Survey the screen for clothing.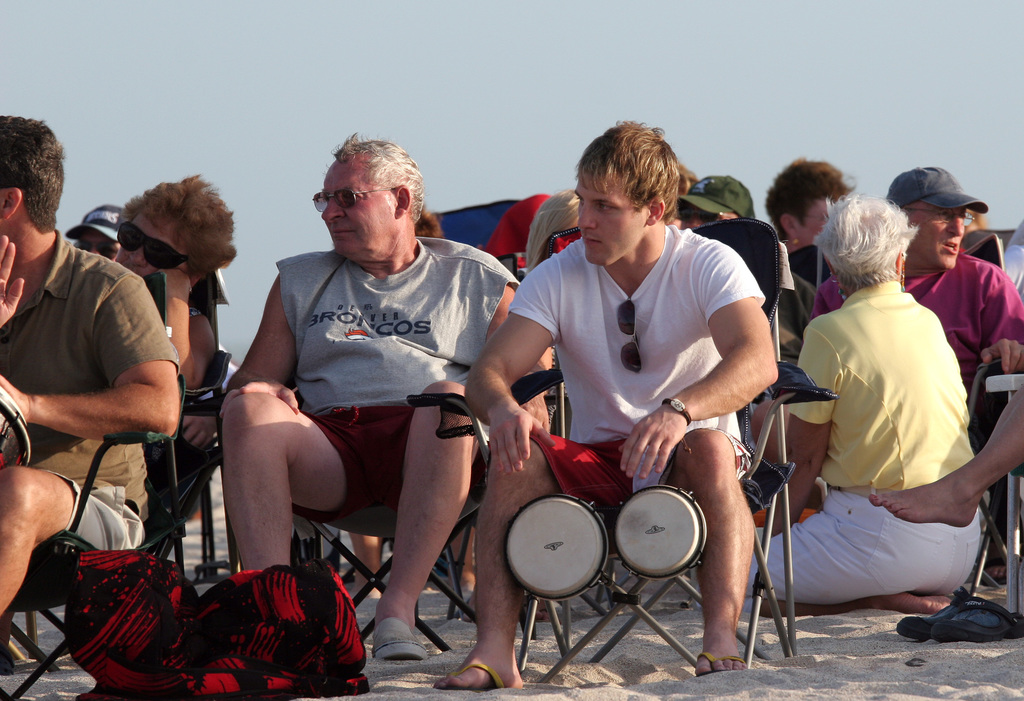
Survey found: x1=754 y1=258 x2=817 y2=392.
